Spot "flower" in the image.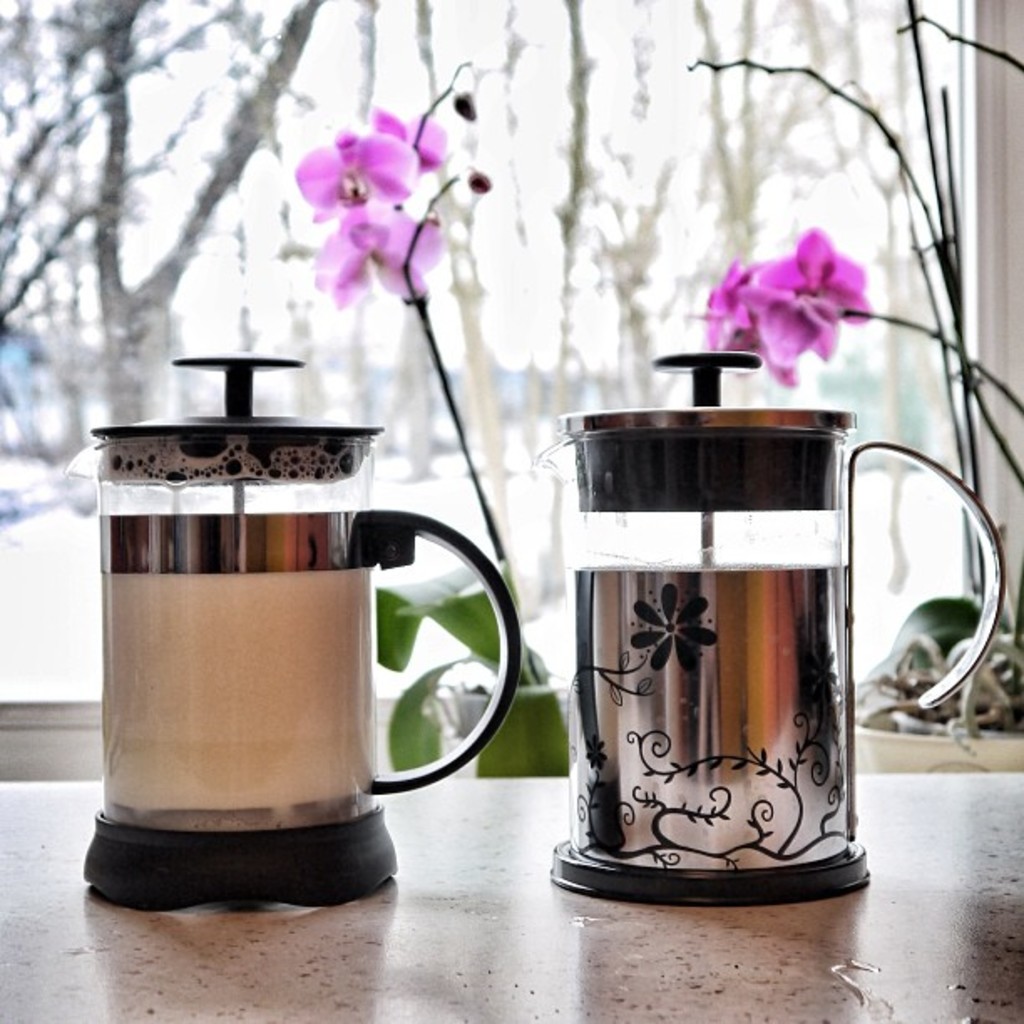
"flower" found at x1=371 y1=107 x2=452 y2=179.
